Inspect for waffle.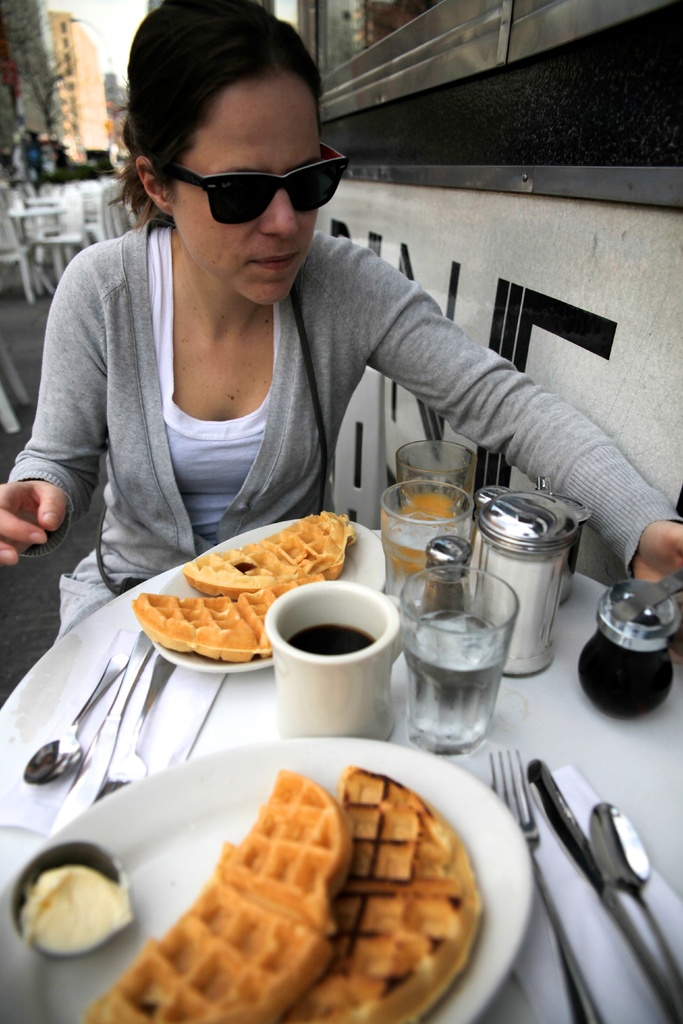
Inspection: locate(286, 764, 485, 1023).
